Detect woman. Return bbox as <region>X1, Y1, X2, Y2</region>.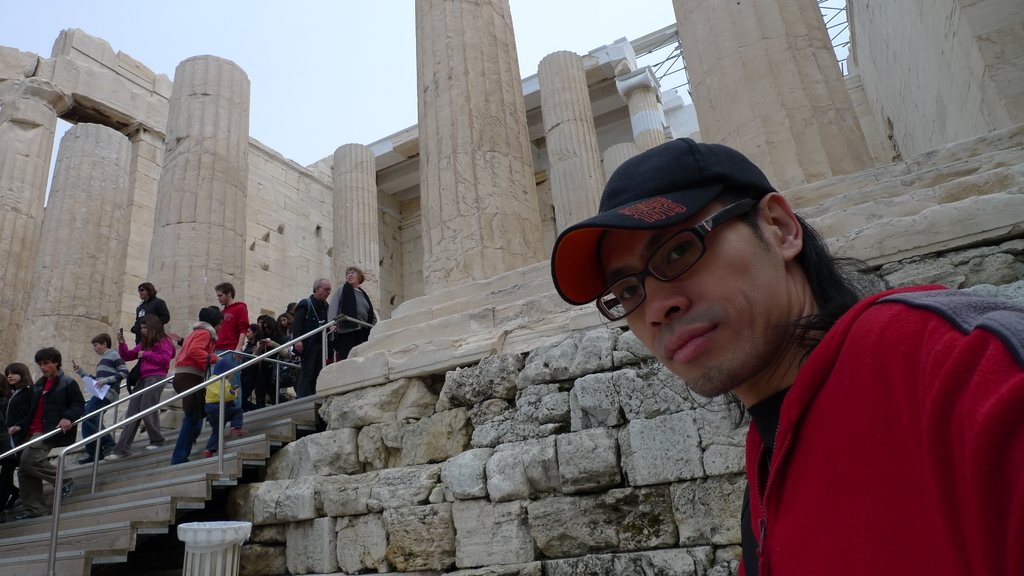
<region>105, 312, 181, 458</region>.
